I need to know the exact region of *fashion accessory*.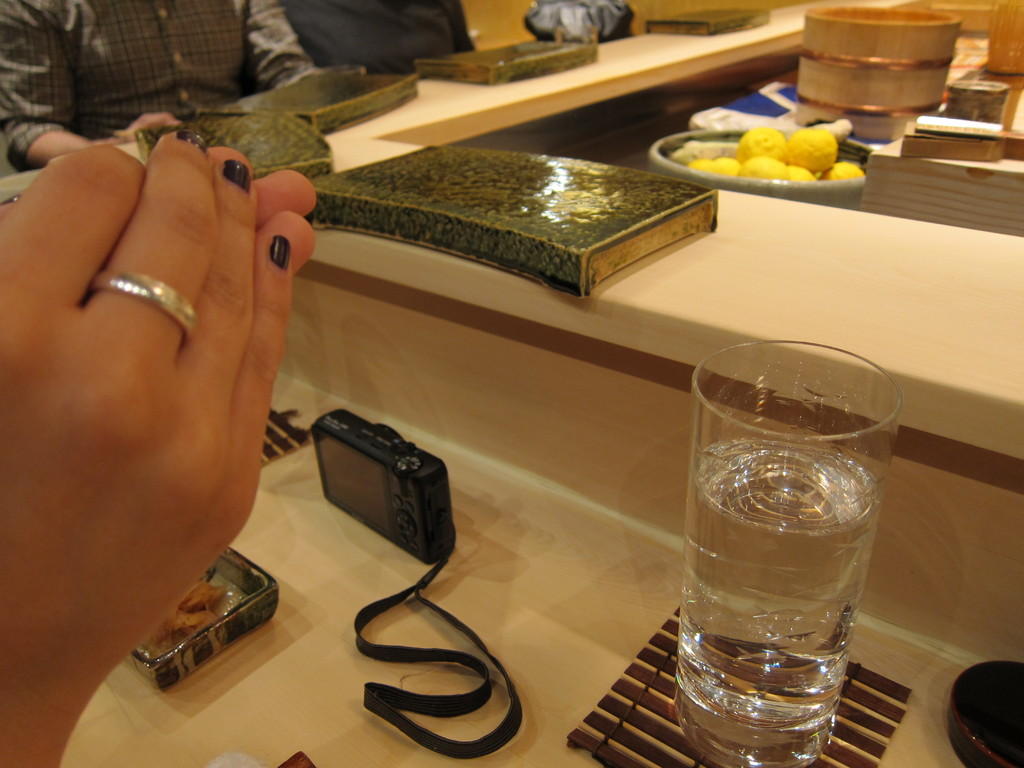
Region: BBox(87, 264, 198, 343).
